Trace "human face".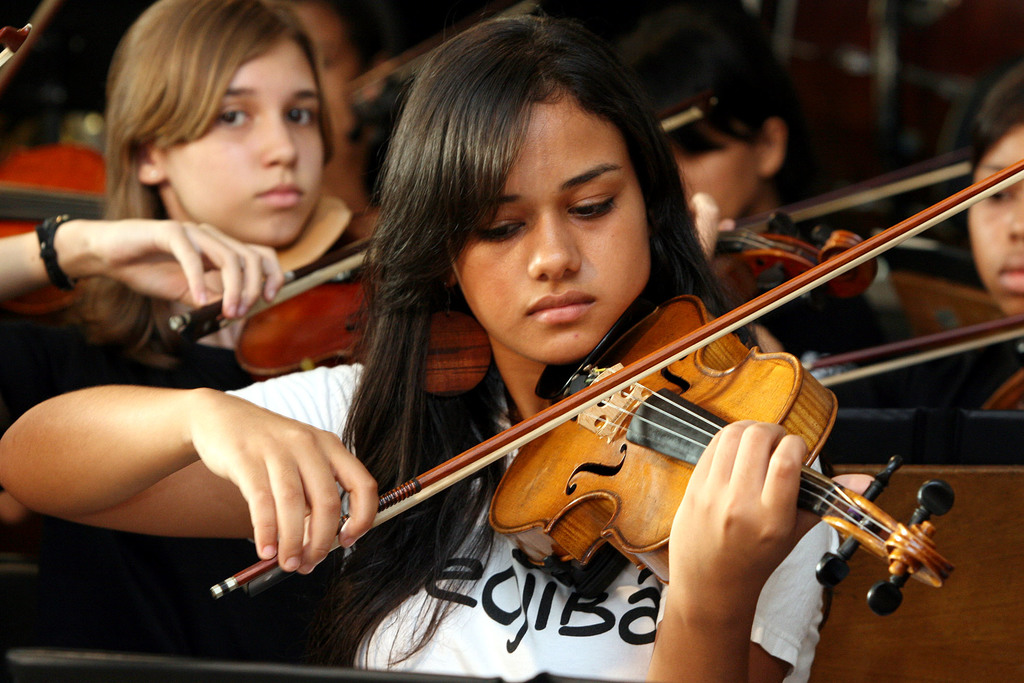
Traced to (x1=165, y1=37, x2=329, y2=247).
